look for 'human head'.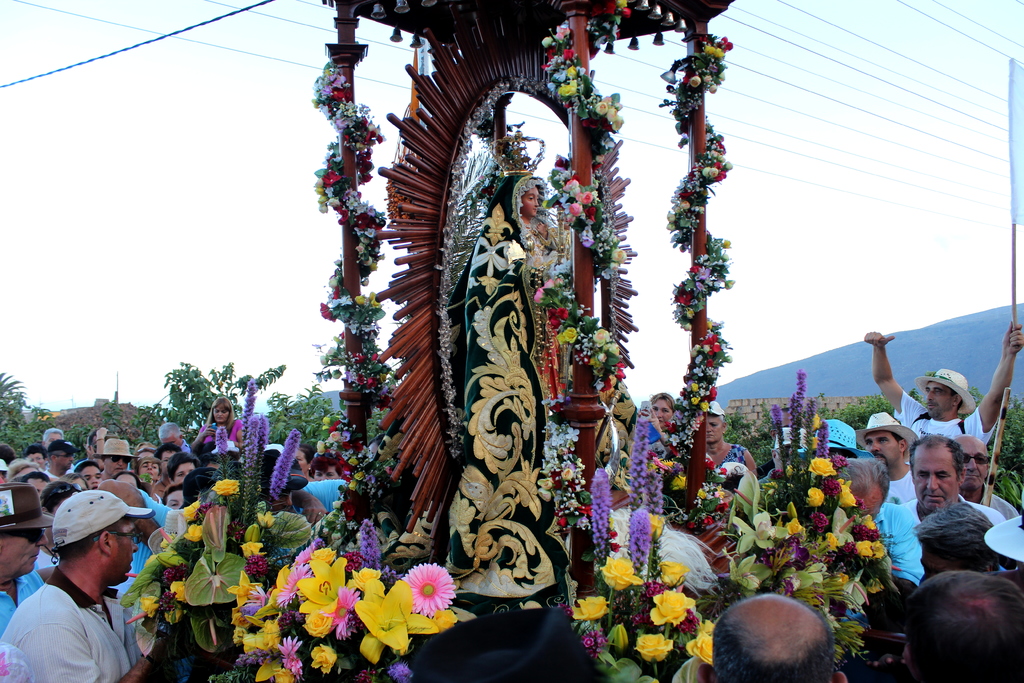
Found: region(294, 449, 312, 473).
